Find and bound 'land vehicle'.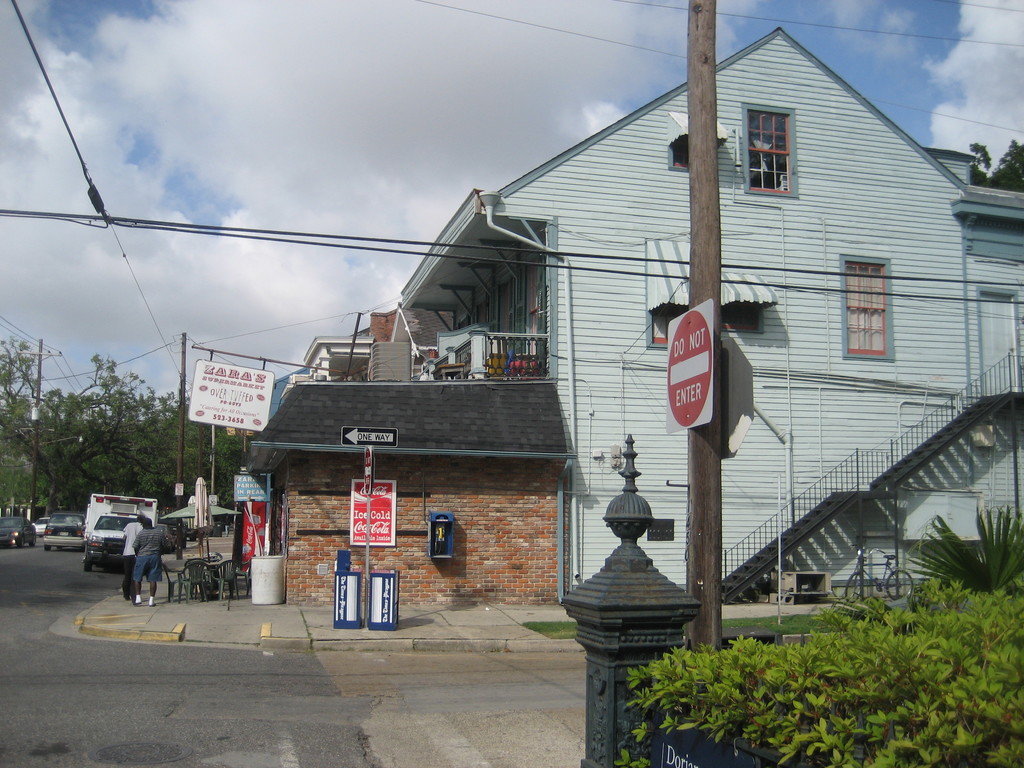
Bound: <region>37, 521, 40, 530</region>.
